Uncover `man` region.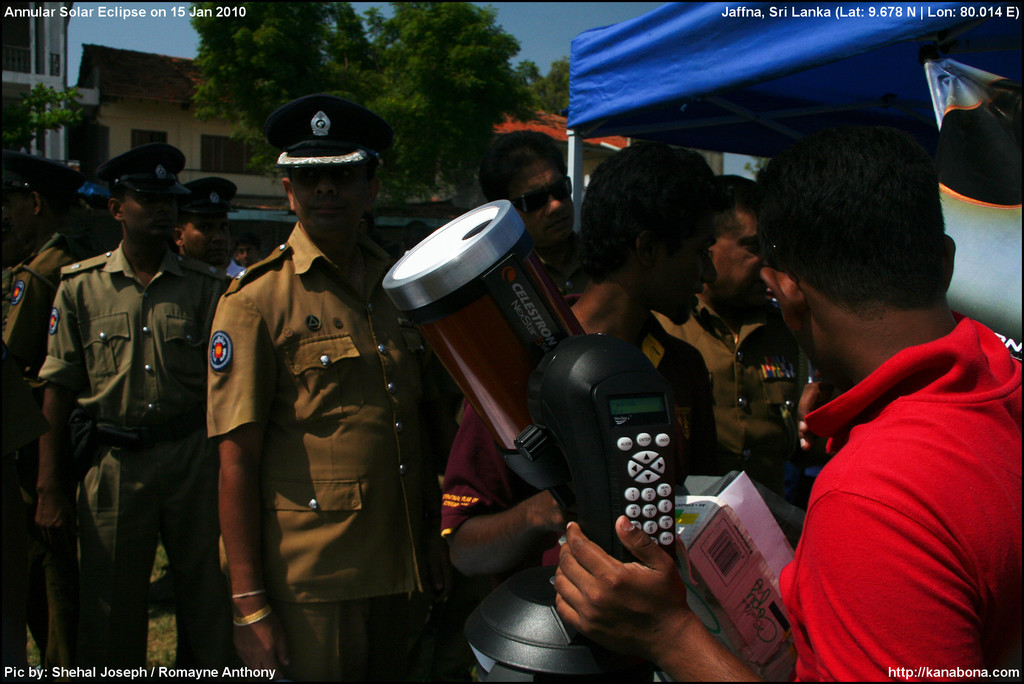
Uncovered: (x1=451, y1=120, x2=586, y2=445).
